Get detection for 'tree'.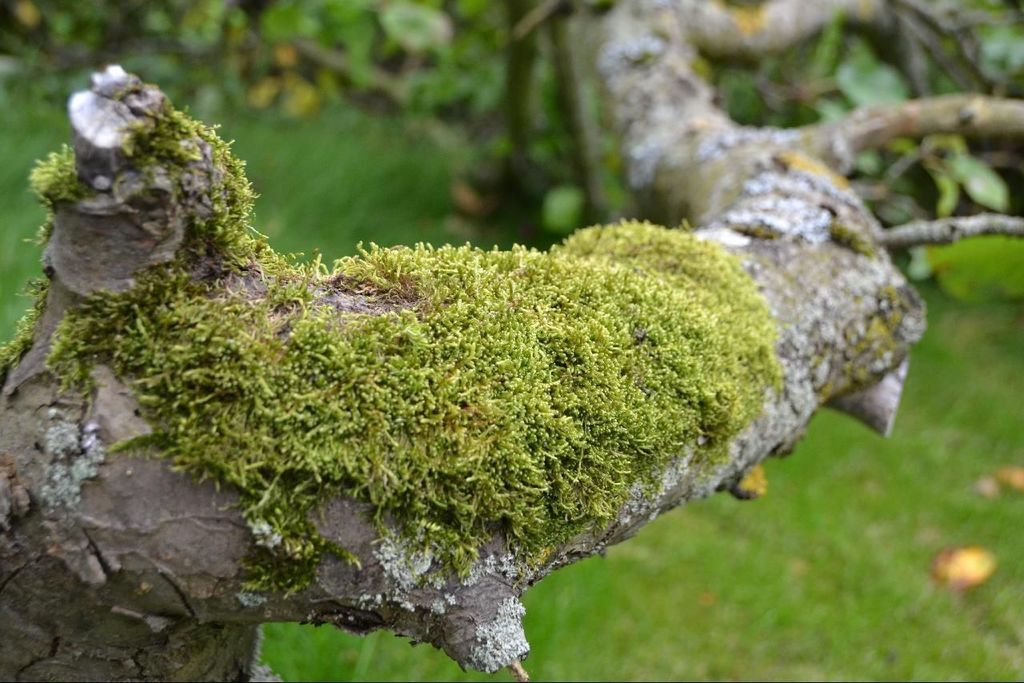
Detection: box=[0, 0, 1023, 682].
